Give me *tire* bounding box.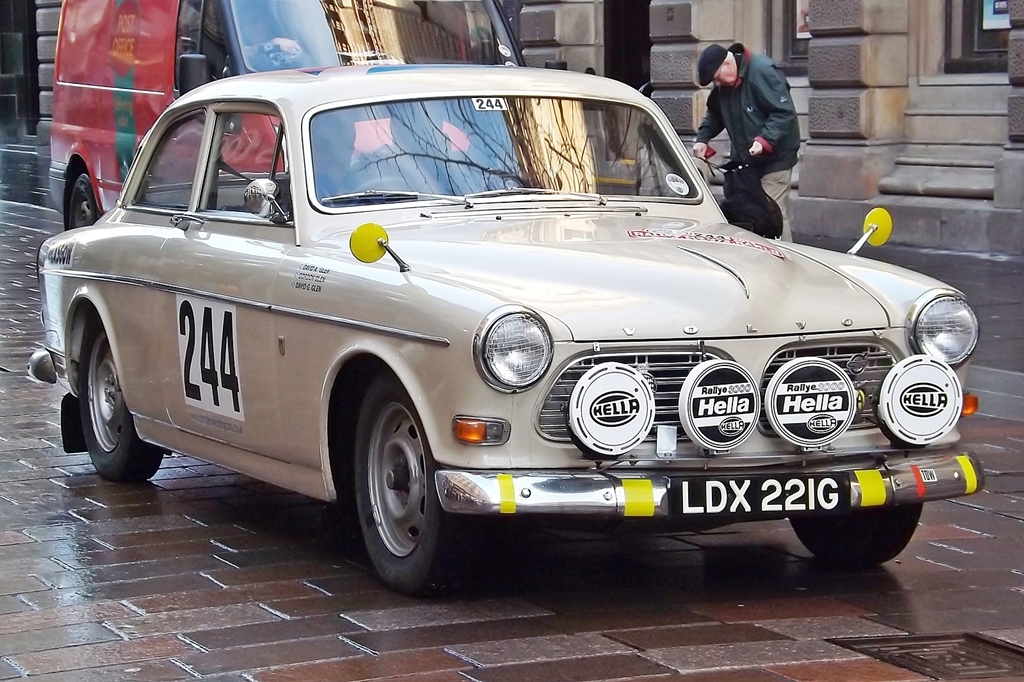
[x1=344, y1=387, x2=450, y2=591].
